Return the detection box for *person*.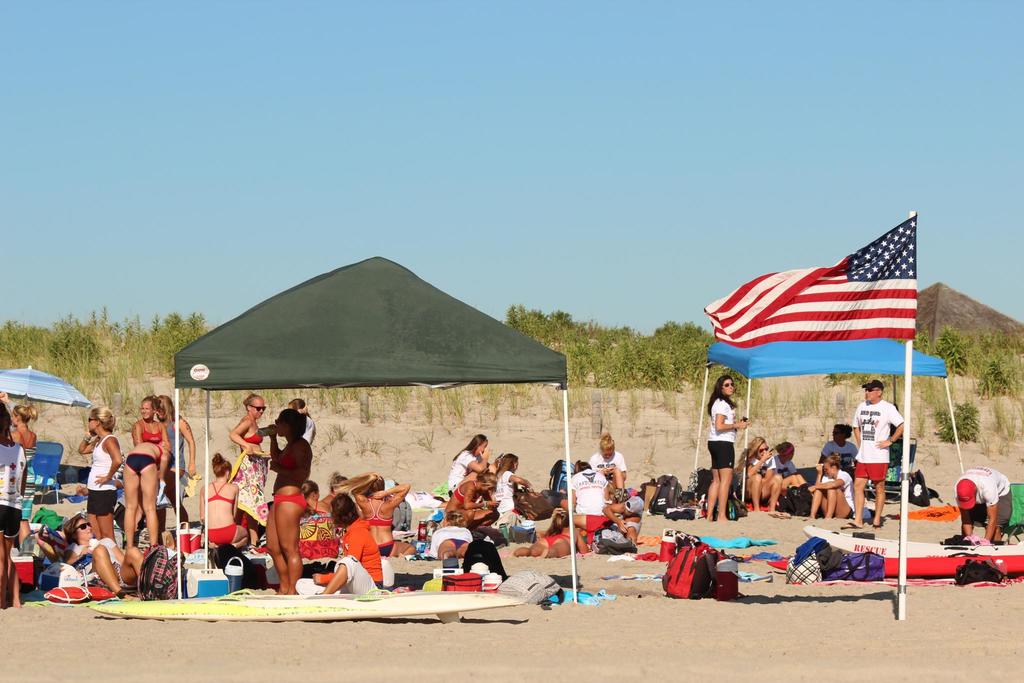
detection(79, 407, 131, 553).
